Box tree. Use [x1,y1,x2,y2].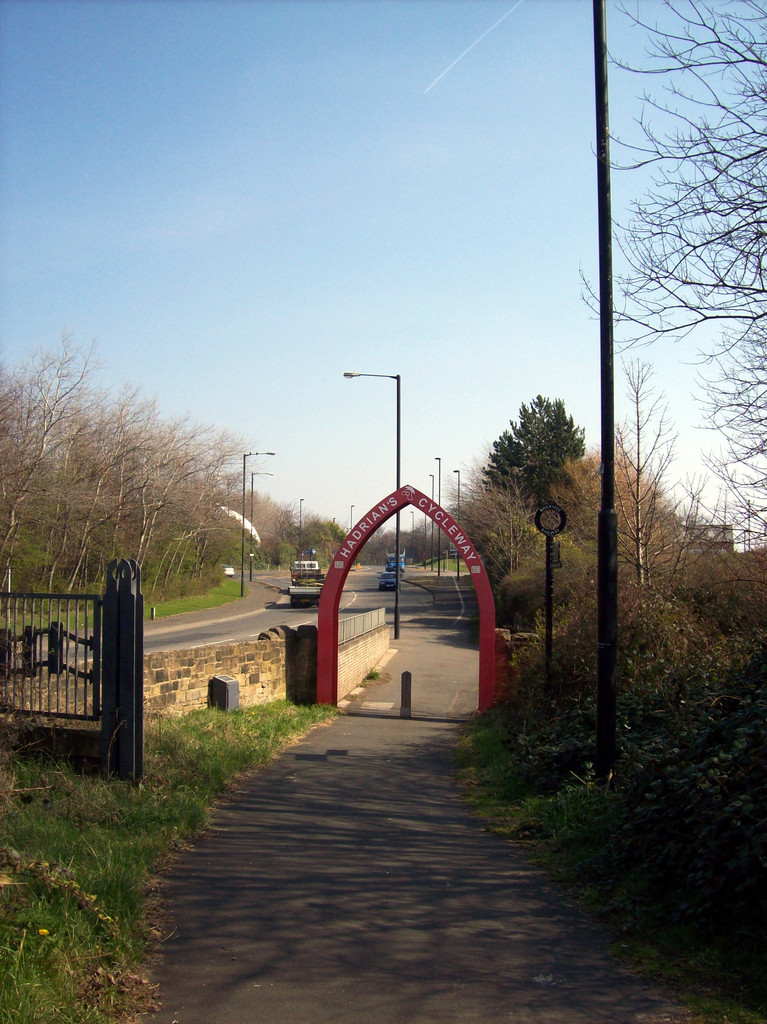
[576,0,766,583].
